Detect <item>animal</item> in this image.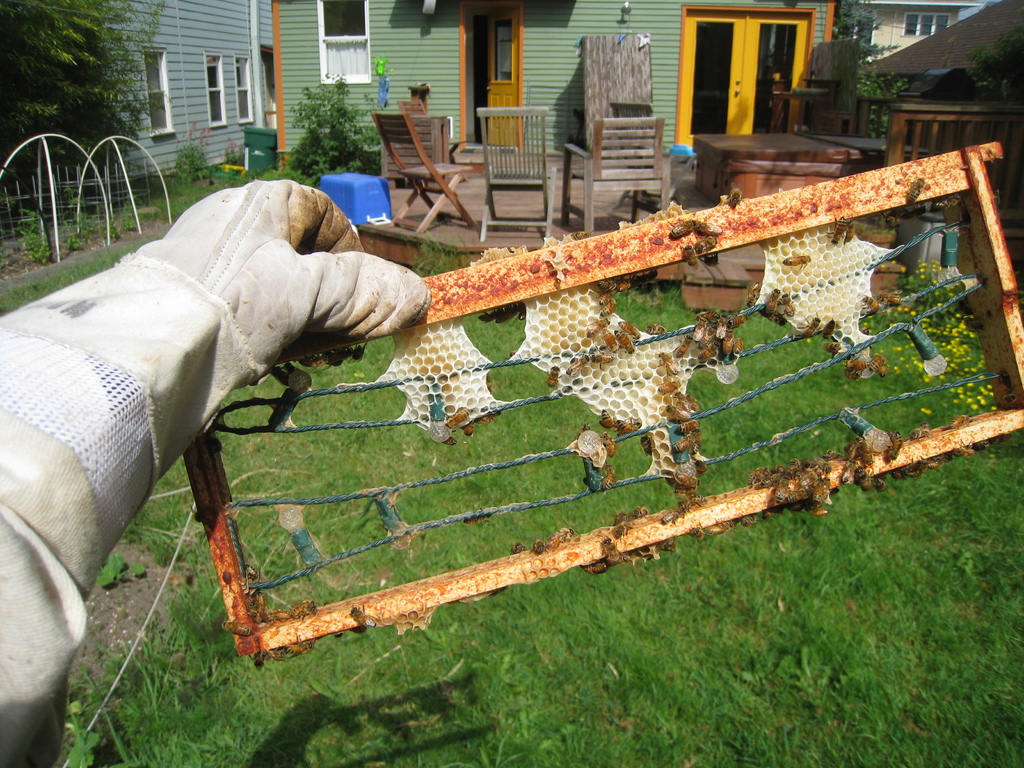
Detection: {"x1": 508, "y1": 541, "x2": 527, "y2": 557}.
